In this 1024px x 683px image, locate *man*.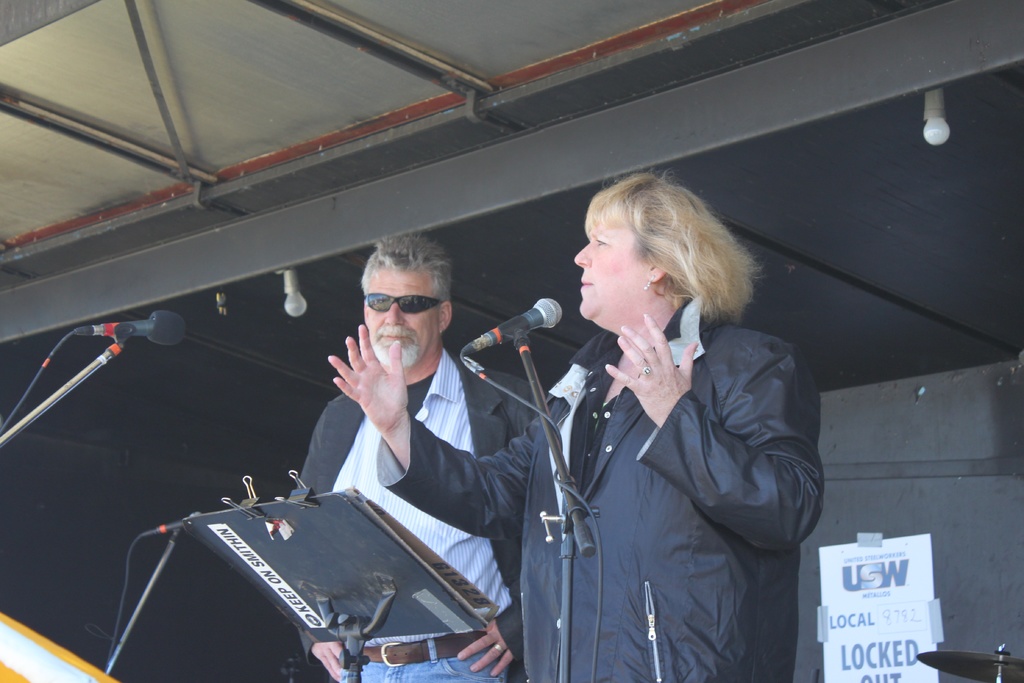
Bounding box: x1=300, y1=234, x2=545, y2=682.
